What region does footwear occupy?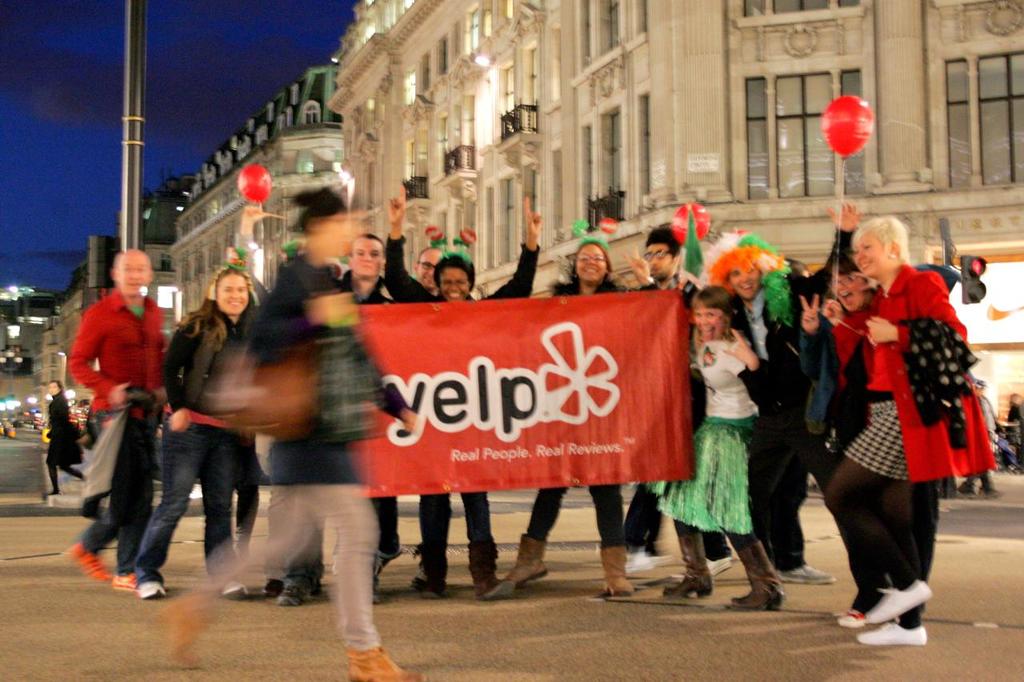
(258, 576, 285, 595).
